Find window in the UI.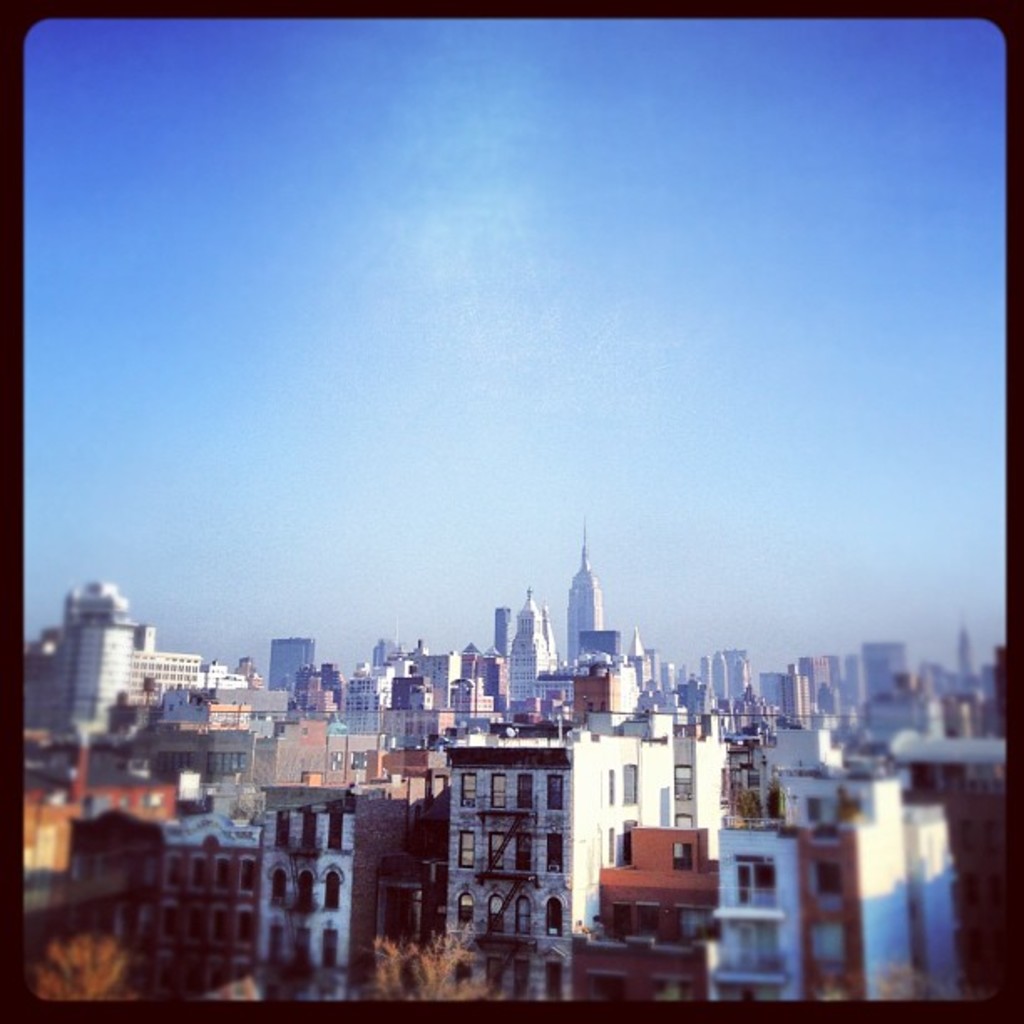
UI element at 455 830 487 870.
